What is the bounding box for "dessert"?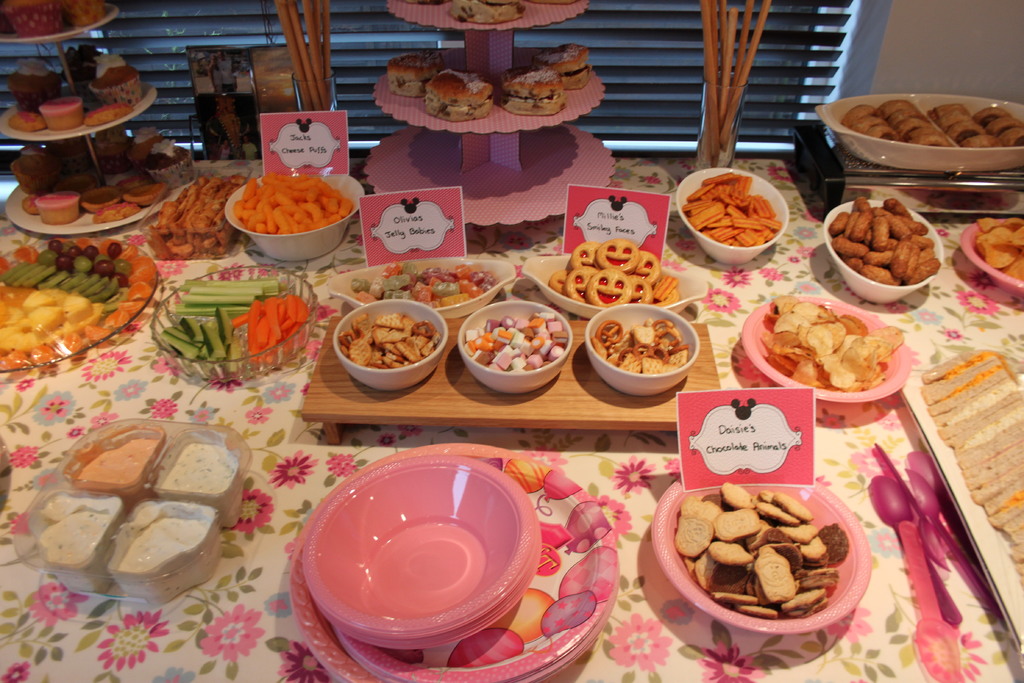
select_region(428, 69, 490, 126).
